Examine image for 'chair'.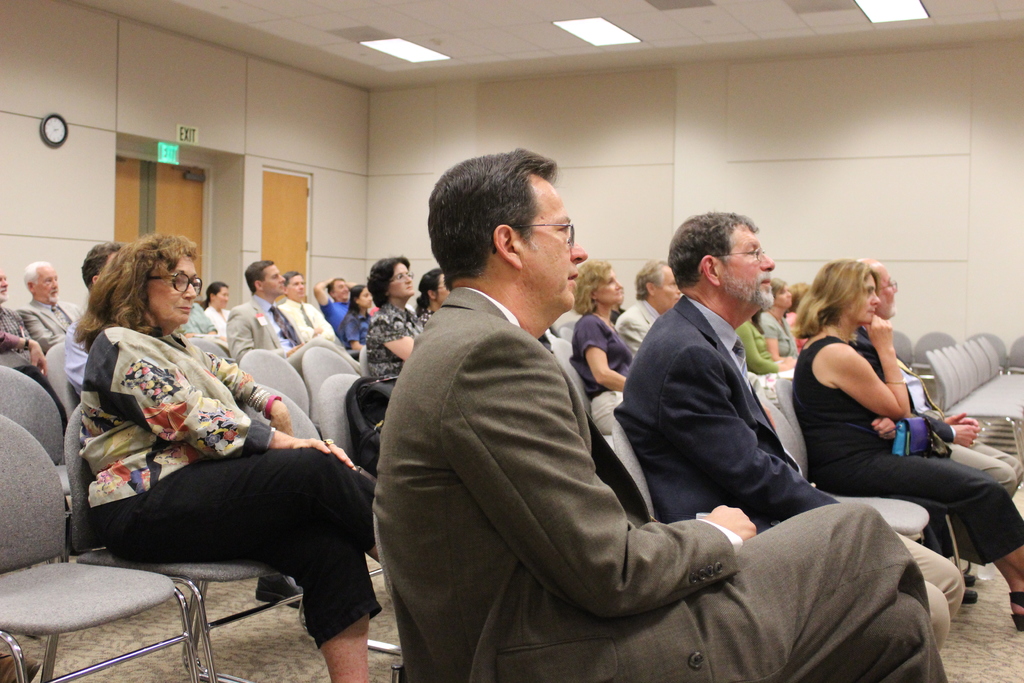
Examination result: {"x1": 299, "y1": 345, "x2": 362, "y2": 431}.
